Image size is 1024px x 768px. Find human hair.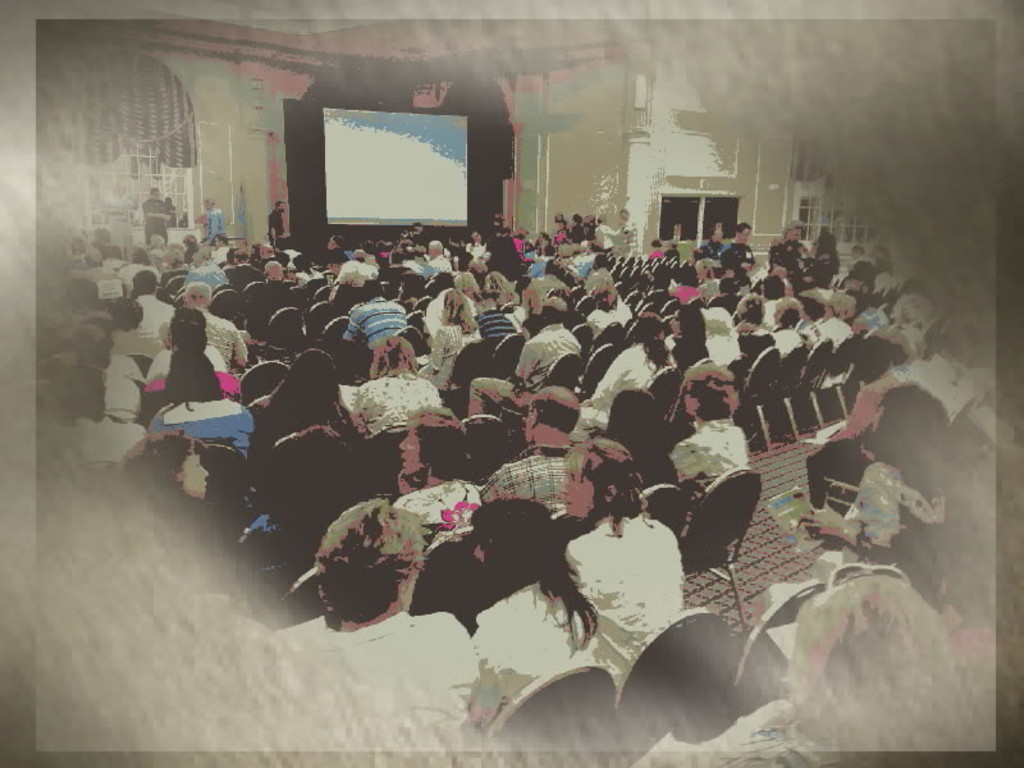
x1=463, y1=498, x2=604, y2=652.
